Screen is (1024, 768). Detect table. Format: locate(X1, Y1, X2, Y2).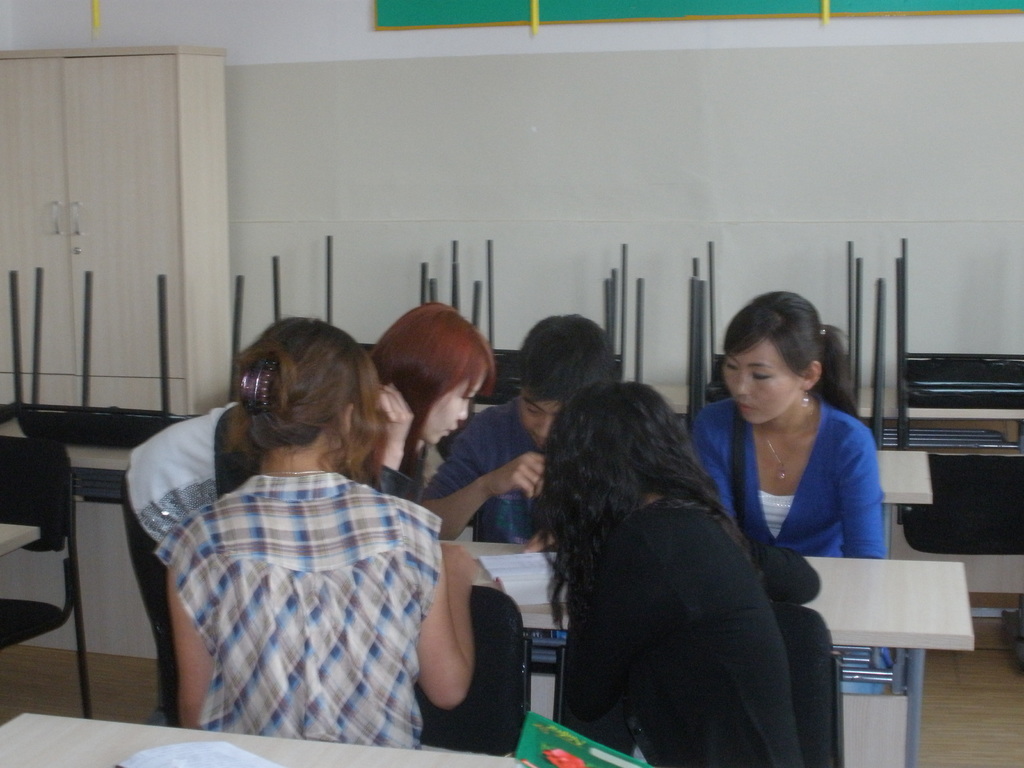
locate(876, 454, 925, 557).
